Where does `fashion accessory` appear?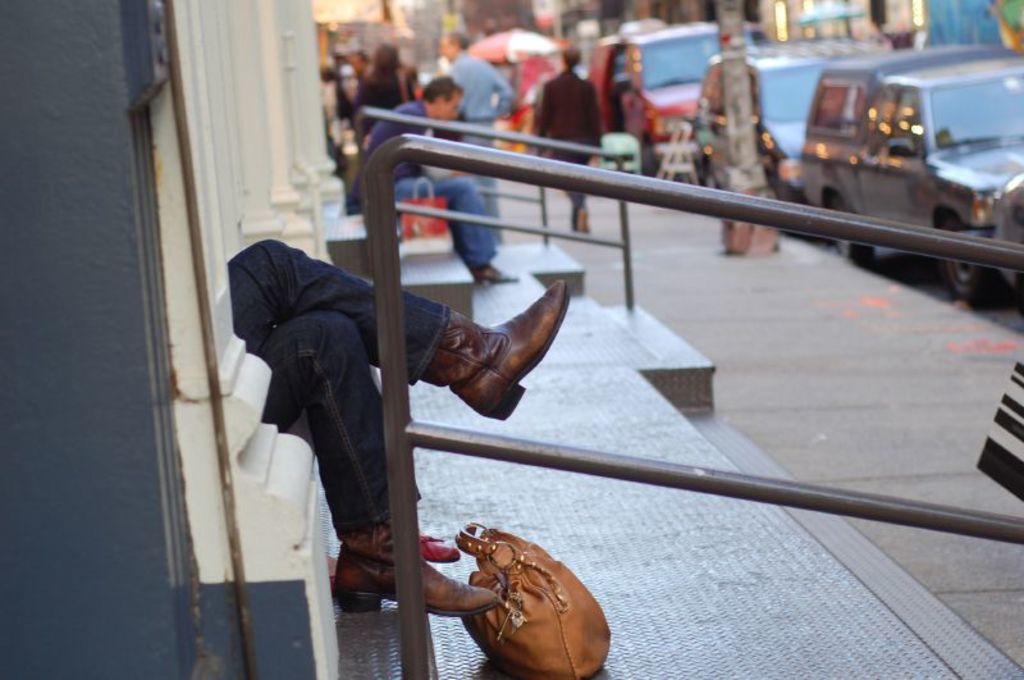
Appears at (330,515,503,613).
